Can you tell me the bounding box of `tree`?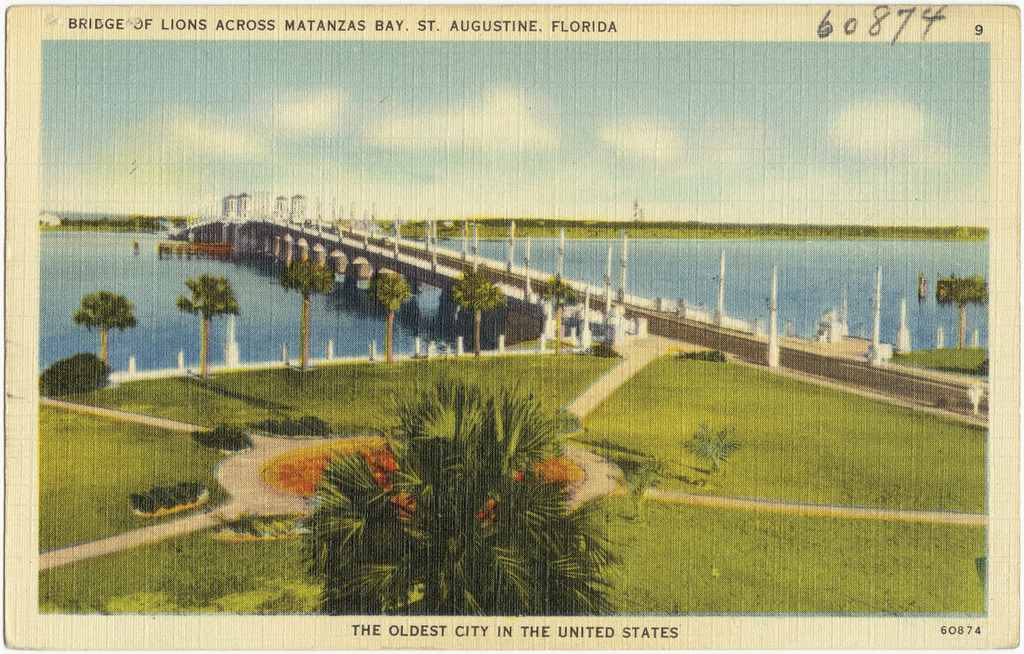
pyautogui.locateOnScreen(541, 273, 583, 356).
